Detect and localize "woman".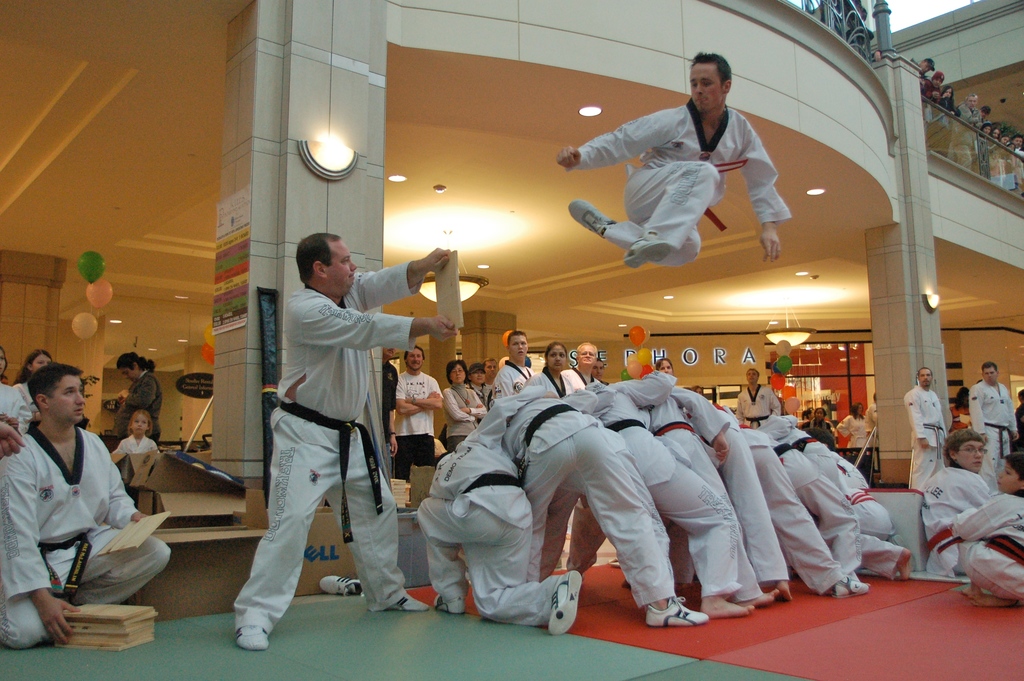
Localized at 439,357,483,445.
